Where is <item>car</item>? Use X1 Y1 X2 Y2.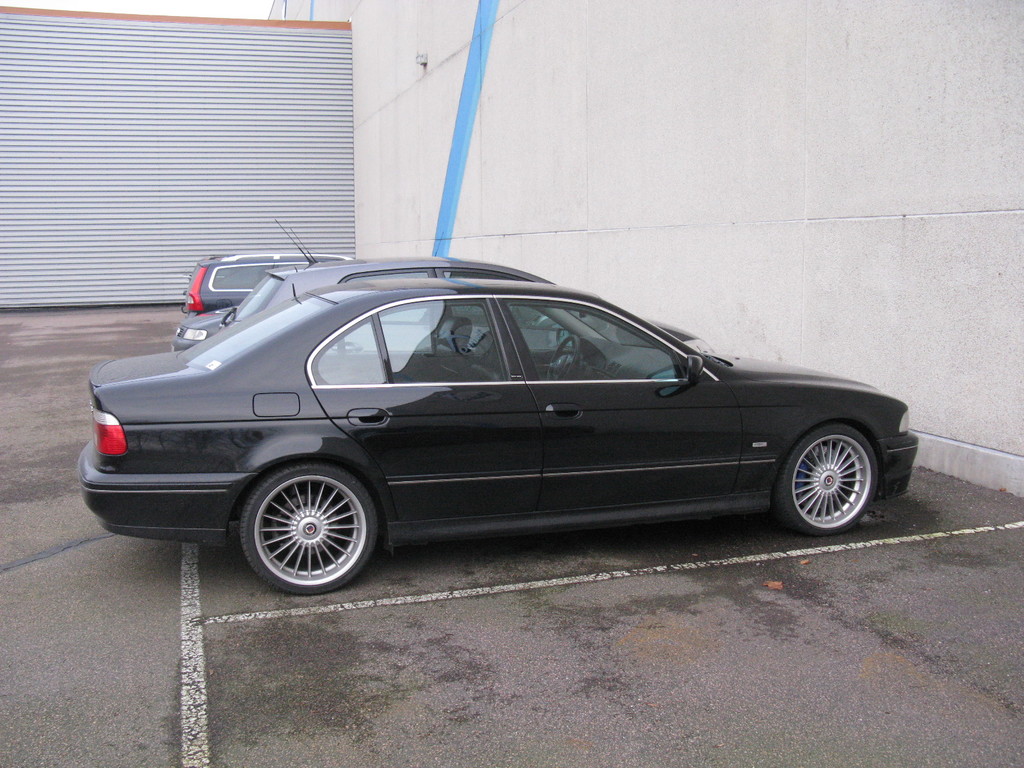
80 277 917 597.
